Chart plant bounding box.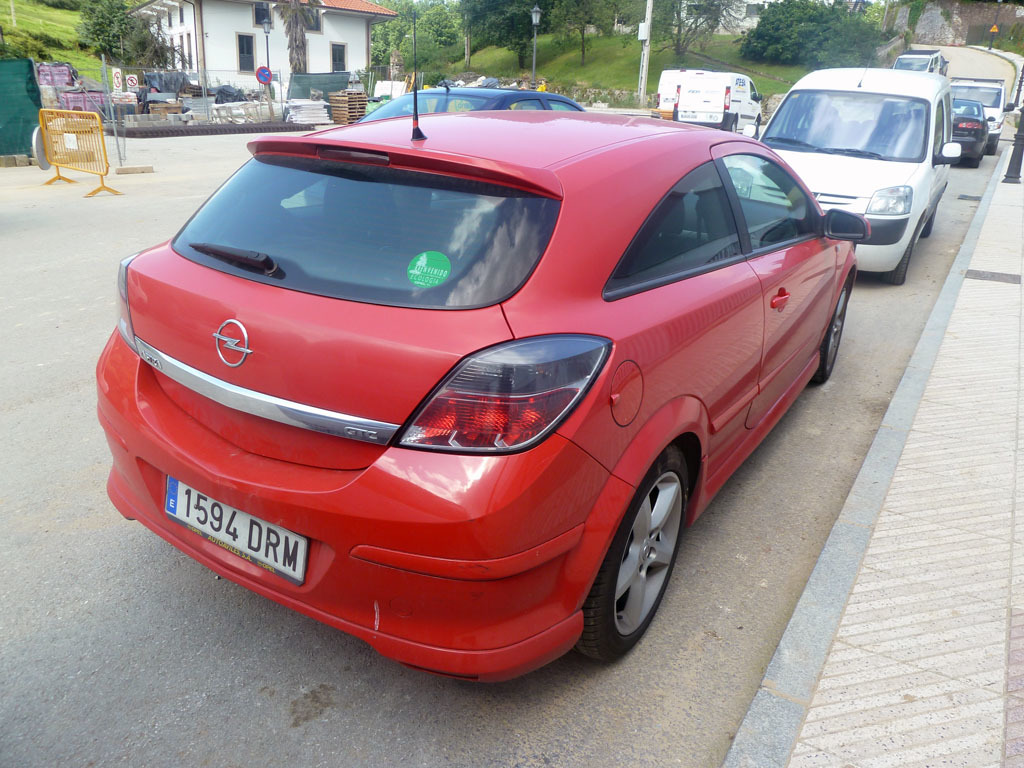
Charted: (541,0,617,70).
